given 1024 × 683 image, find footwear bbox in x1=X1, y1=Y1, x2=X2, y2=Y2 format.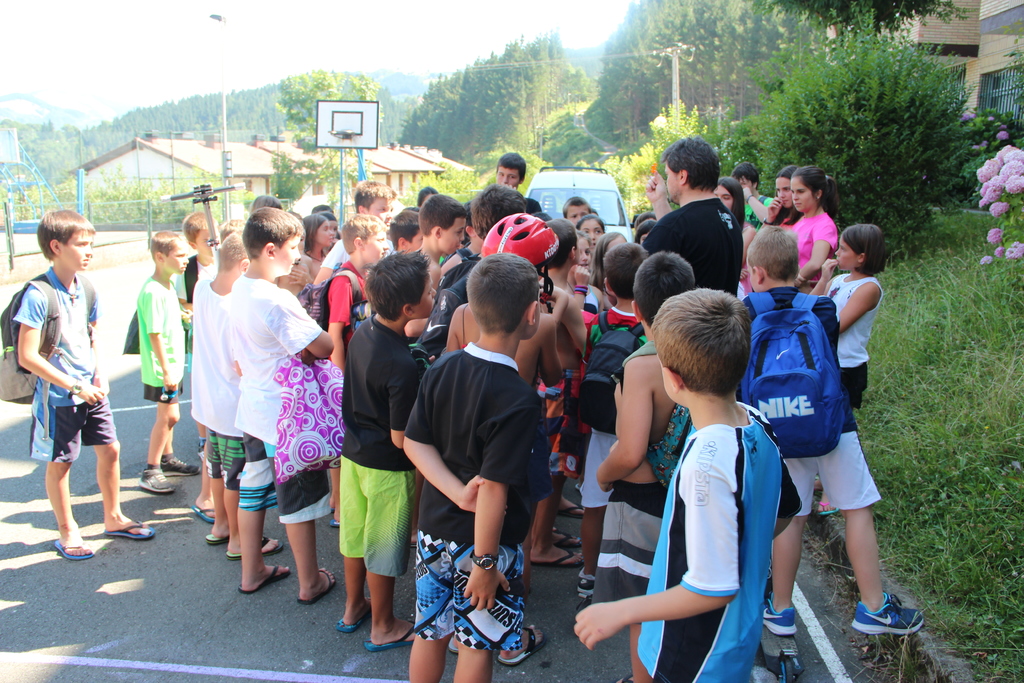
x1=52, y1=541, x2=94, y2=556.
